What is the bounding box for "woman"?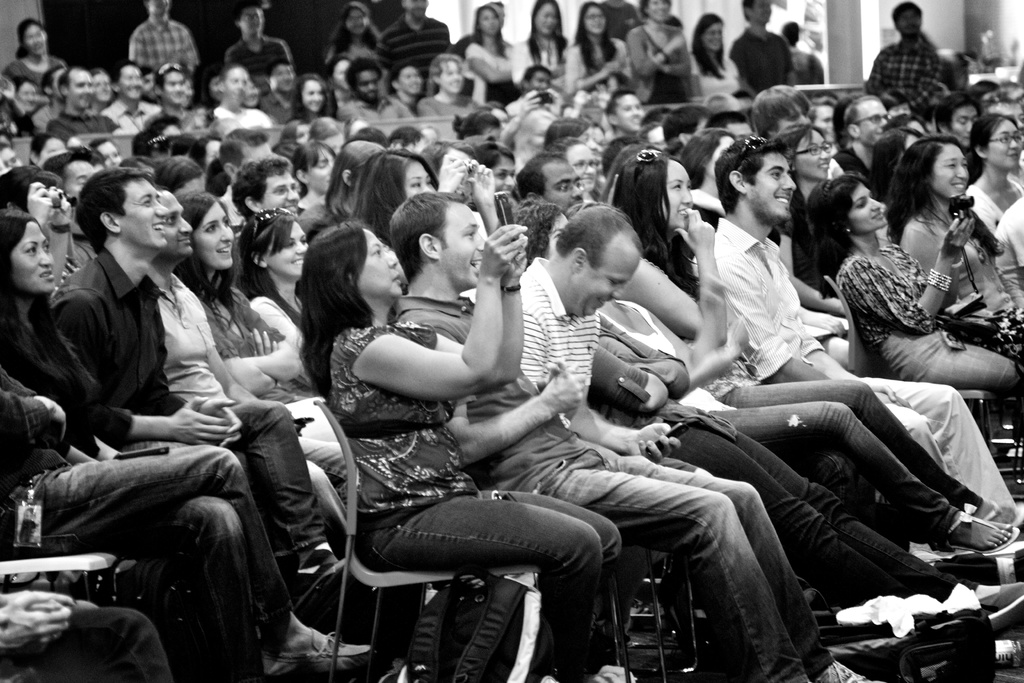
x1=172 y1=190 x2=362 y2=511.
